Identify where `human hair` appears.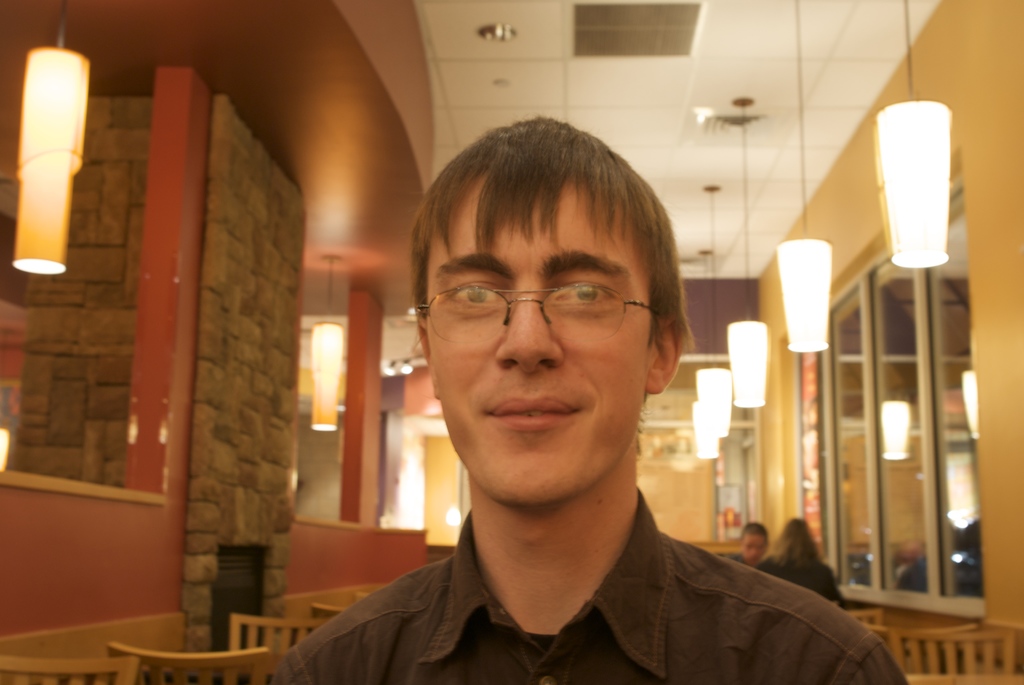
Appears at detection(408, 105, 700, 379).
